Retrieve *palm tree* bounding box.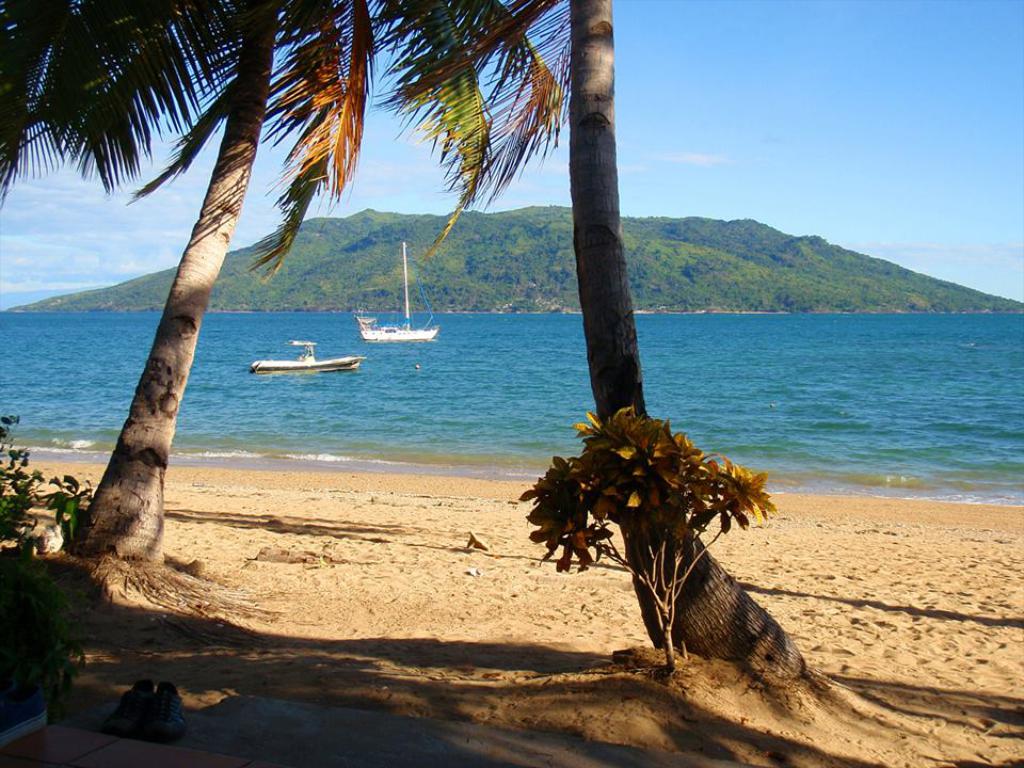
Bounding box: region(0, 0, 572, 556).
